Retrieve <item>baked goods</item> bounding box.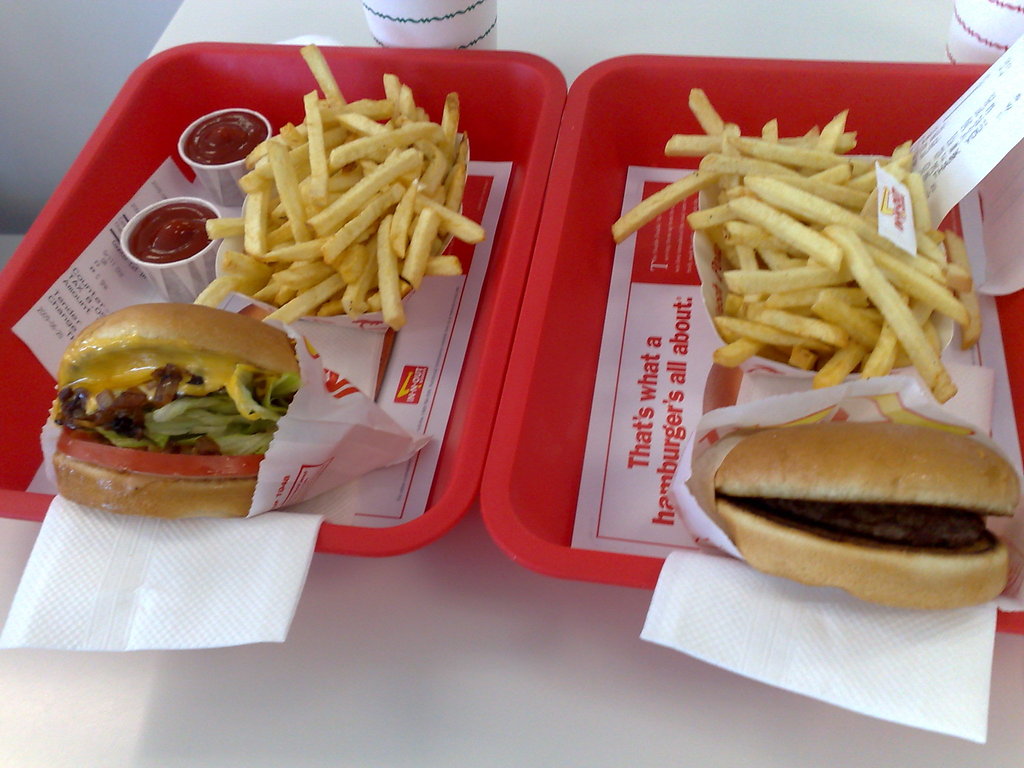
Bounding box: 51:299:297:516.
